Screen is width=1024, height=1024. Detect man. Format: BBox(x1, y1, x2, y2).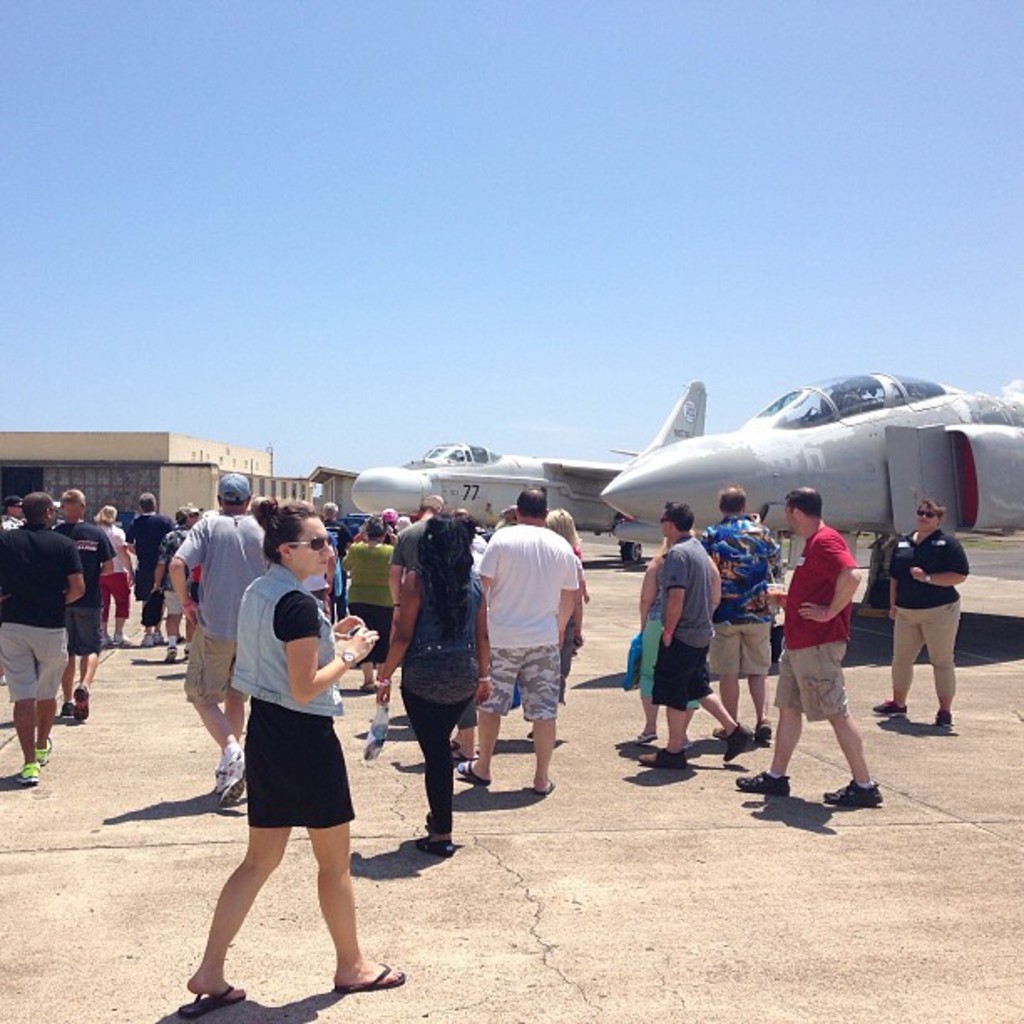
BBox(146, 502, 204, 661).
